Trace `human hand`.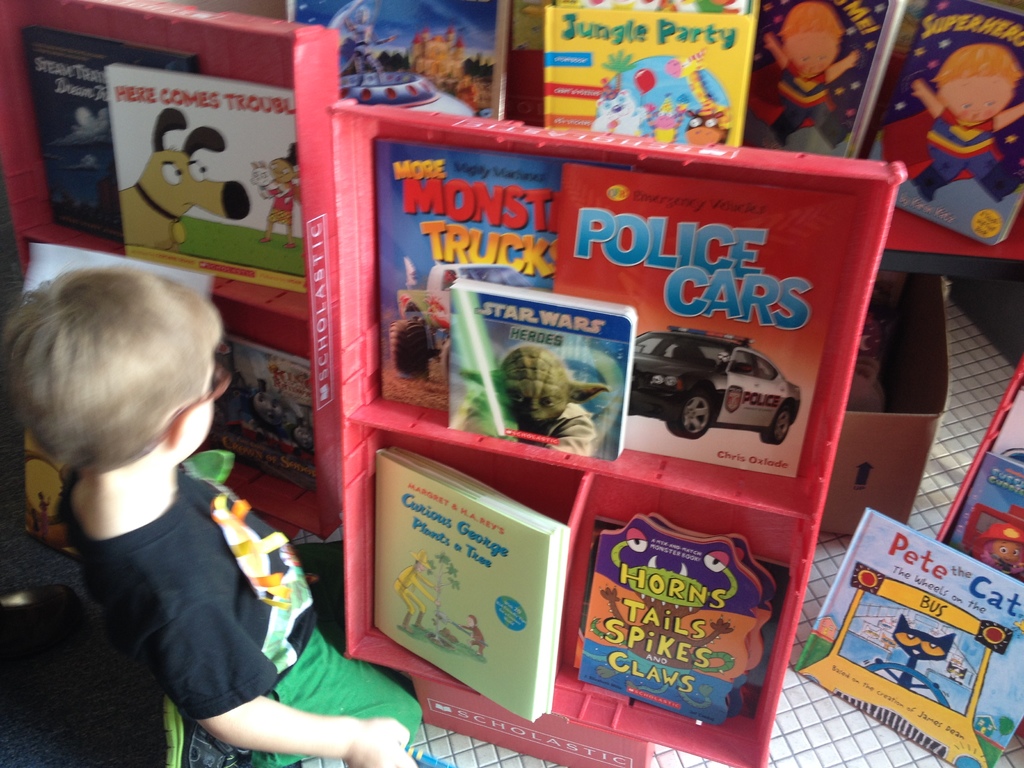
Traced to (761, 29, 776, 51).
